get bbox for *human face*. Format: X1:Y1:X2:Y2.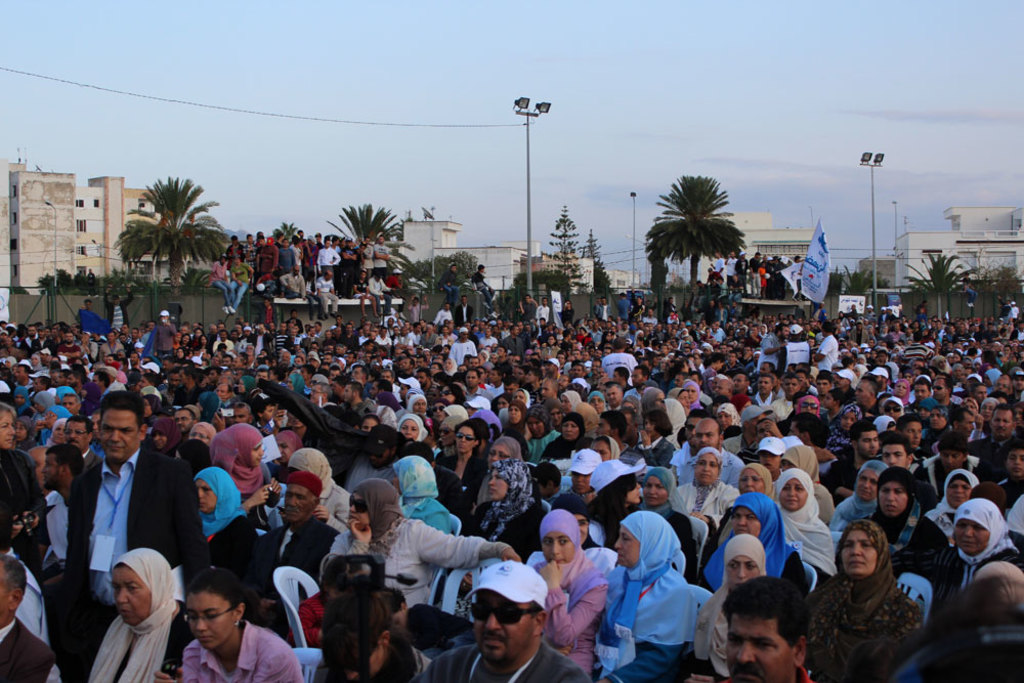
561:397:570:413.
